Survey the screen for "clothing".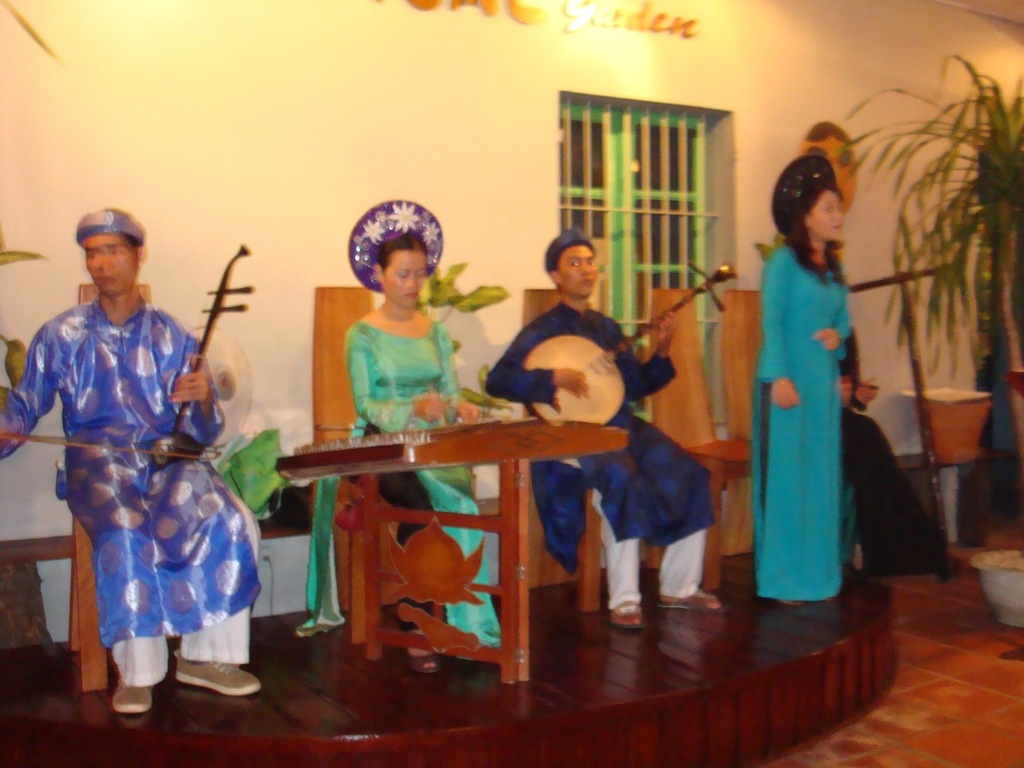
Survey found: region(481, 301, 722, 590).
